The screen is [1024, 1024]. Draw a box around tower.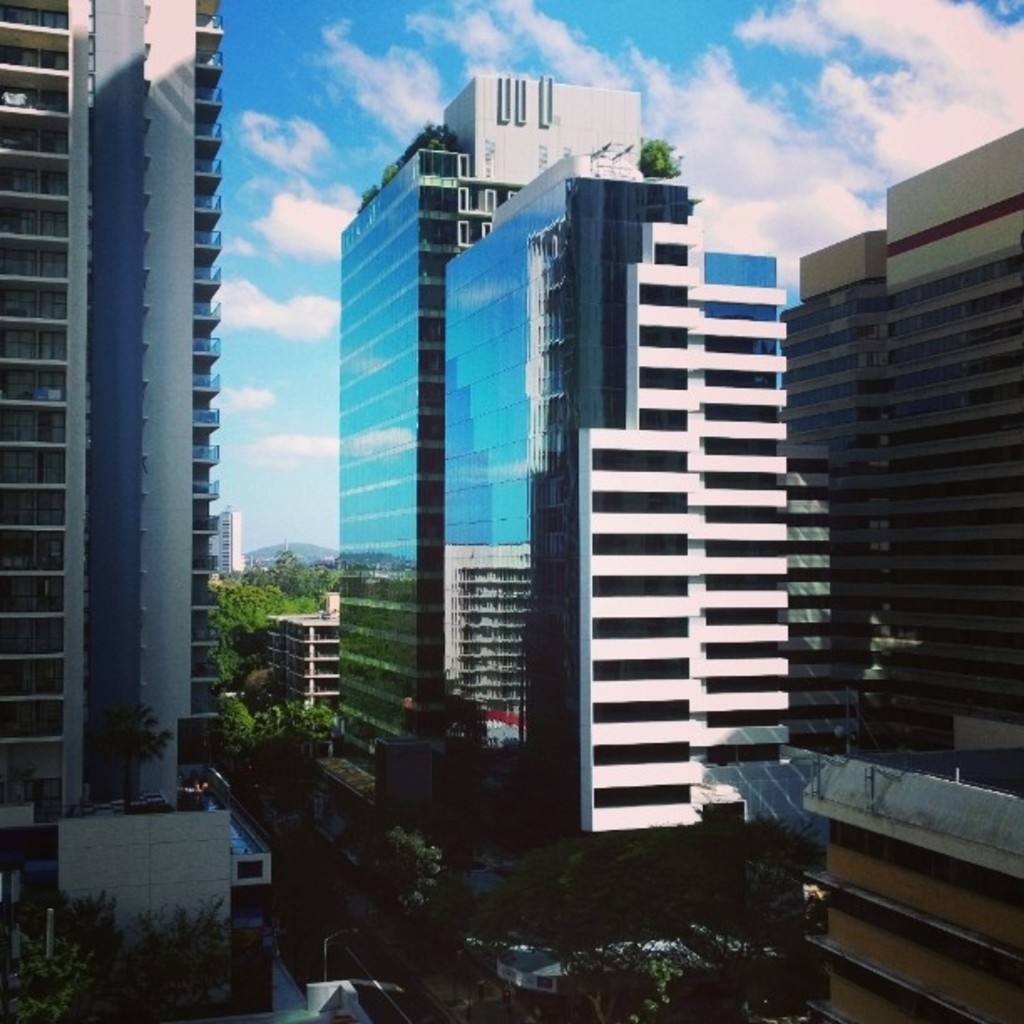
0 0 228 833.
